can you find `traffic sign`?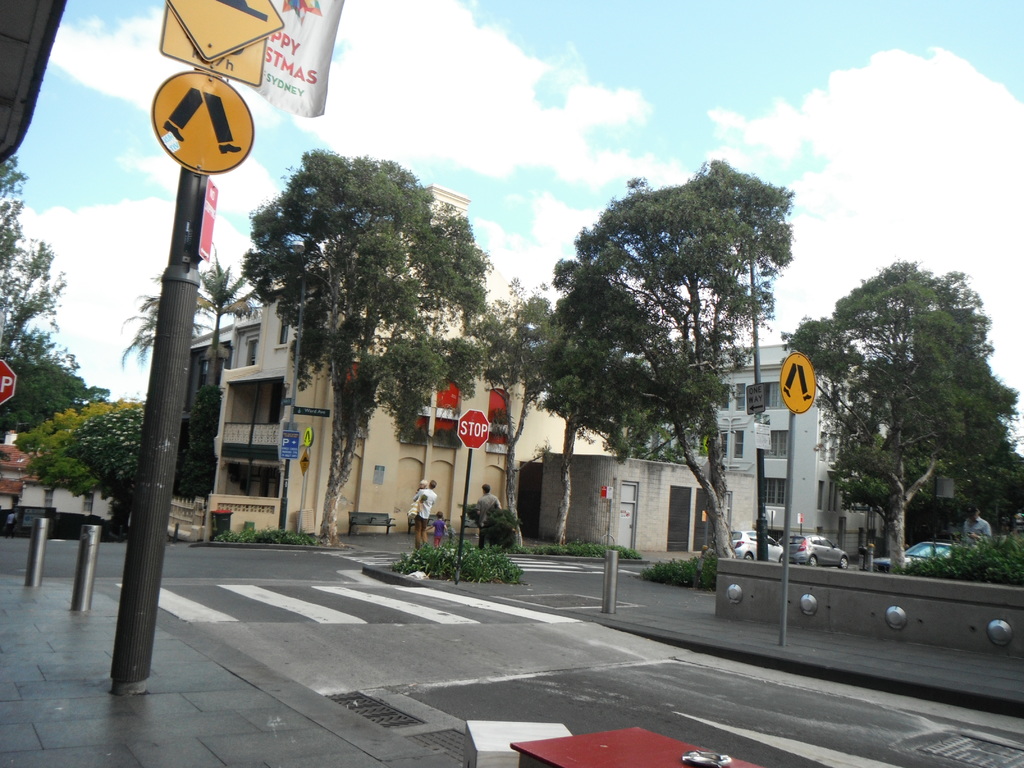
Yes, bounding box: bbox(303, 428, 315, 446).
